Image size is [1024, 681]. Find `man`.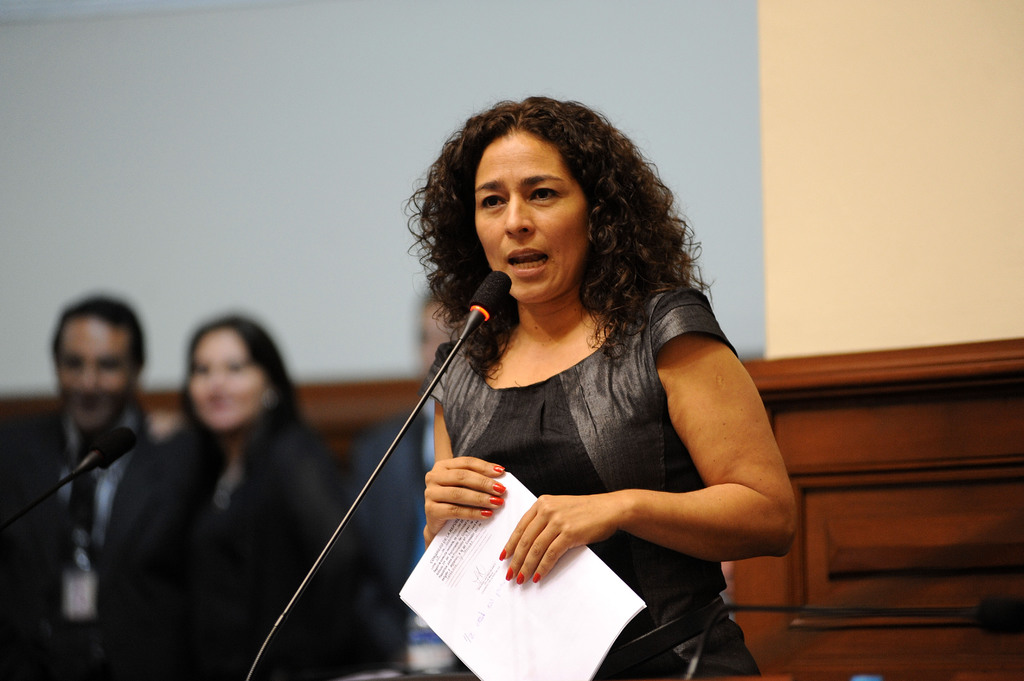
select_region(333, 281, 454, 680).
